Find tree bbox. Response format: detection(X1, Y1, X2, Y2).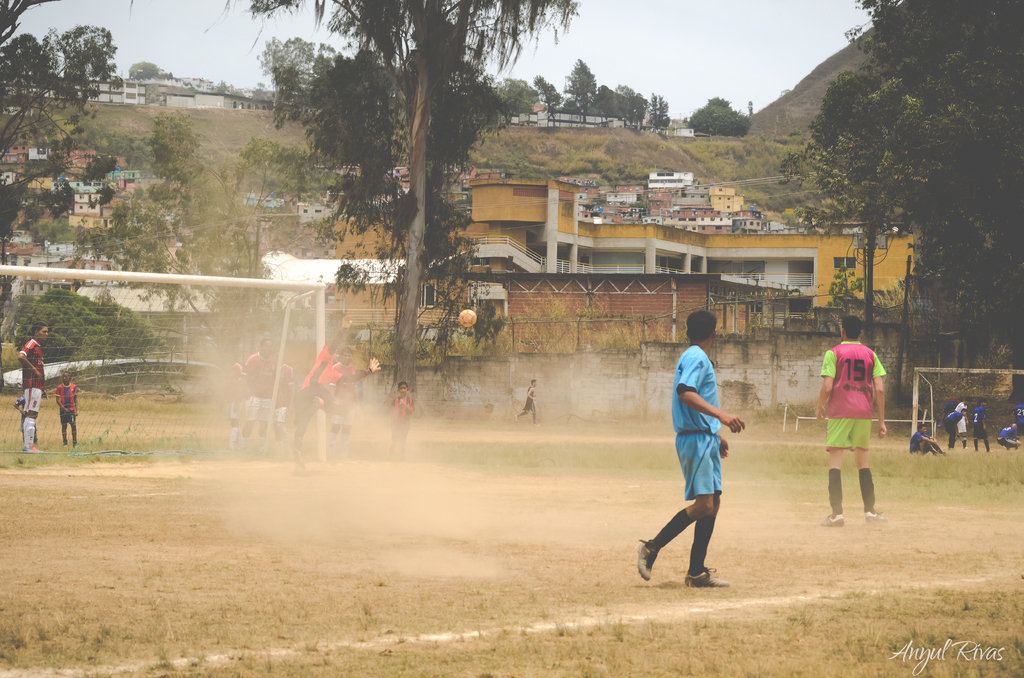
detection(796, 0, 1021, 411).
